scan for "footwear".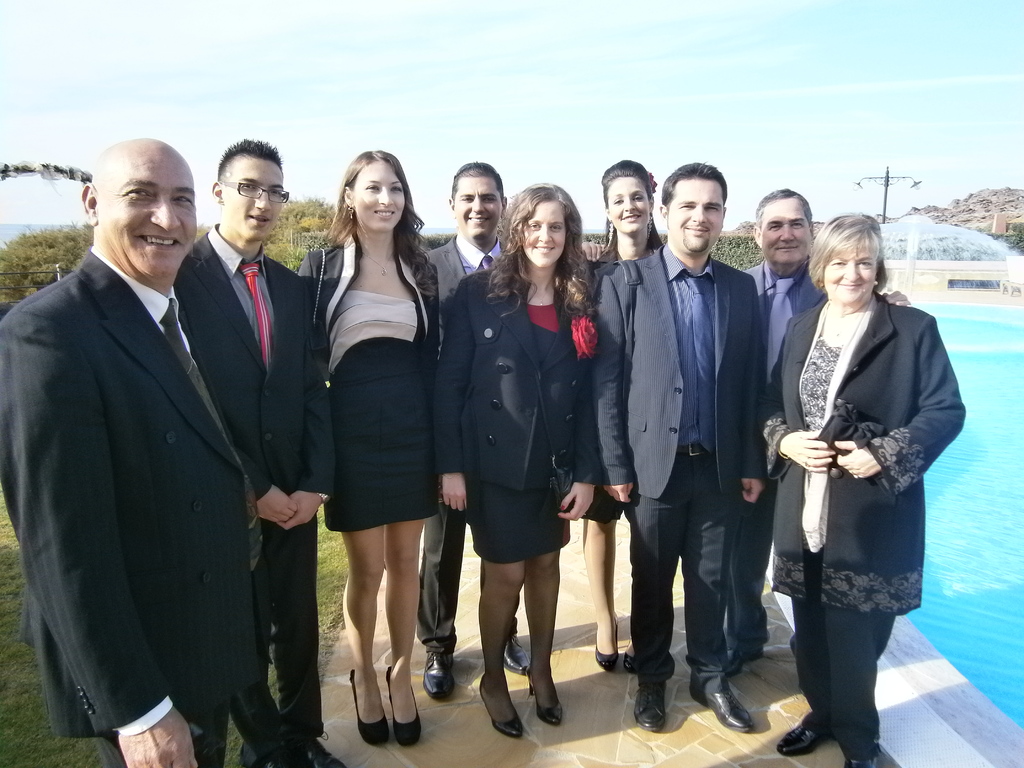
Scan result: box=[474, 680, 525, 737].
